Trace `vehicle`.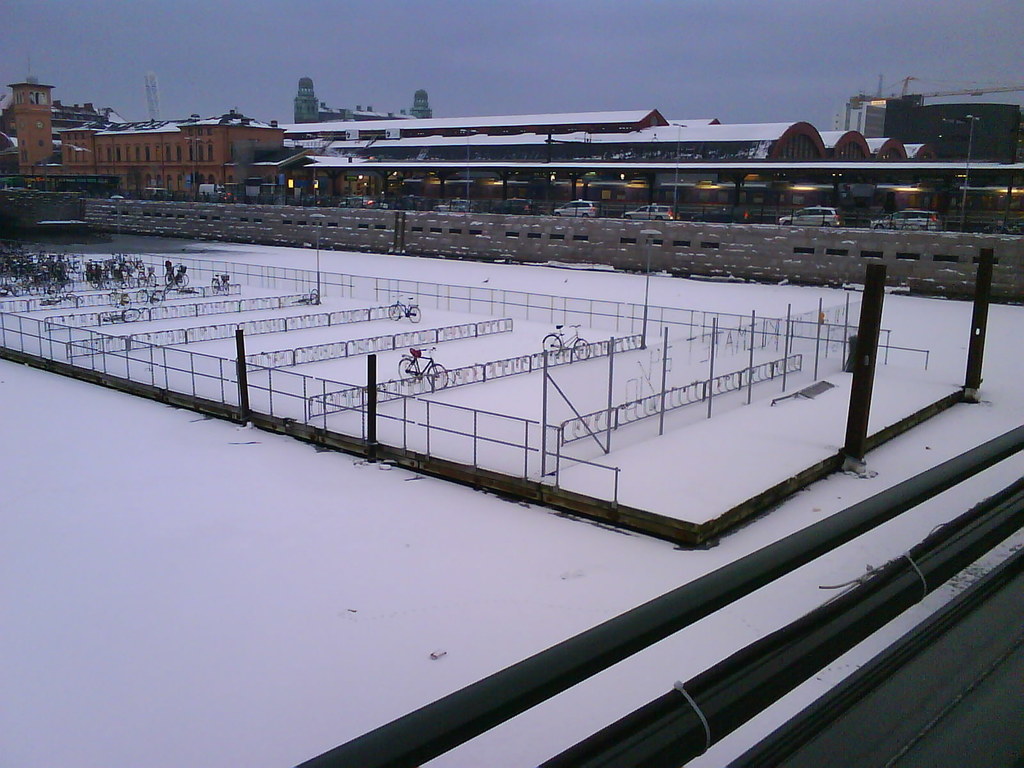
Traced to Rect(387, 294, 424, 326).
